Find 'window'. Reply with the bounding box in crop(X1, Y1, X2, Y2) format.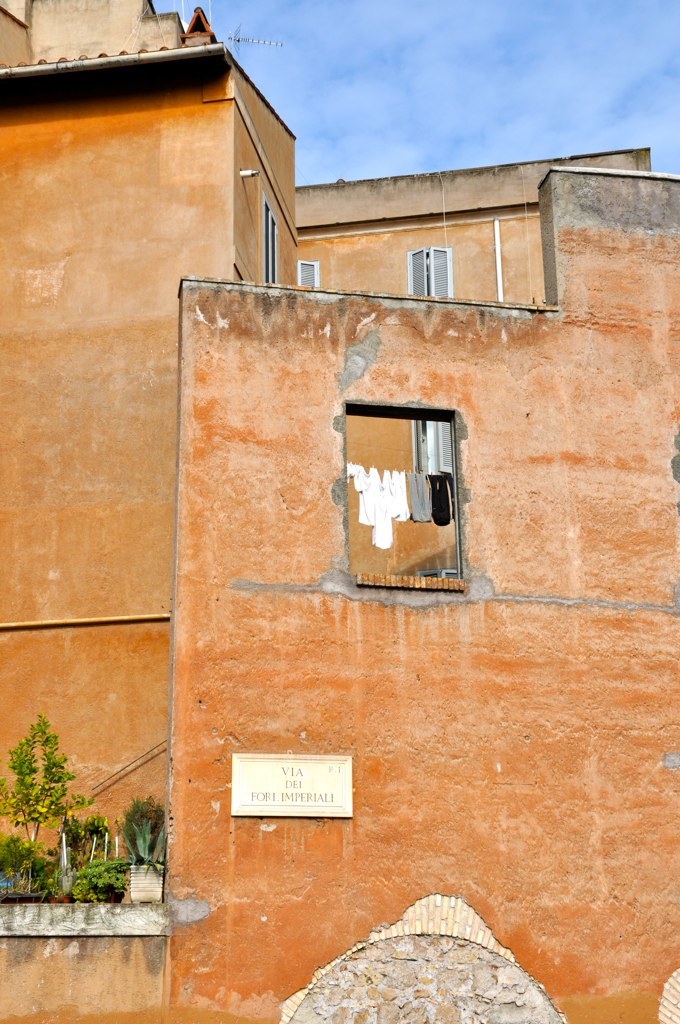
crop(347, 416, 477, 581).
